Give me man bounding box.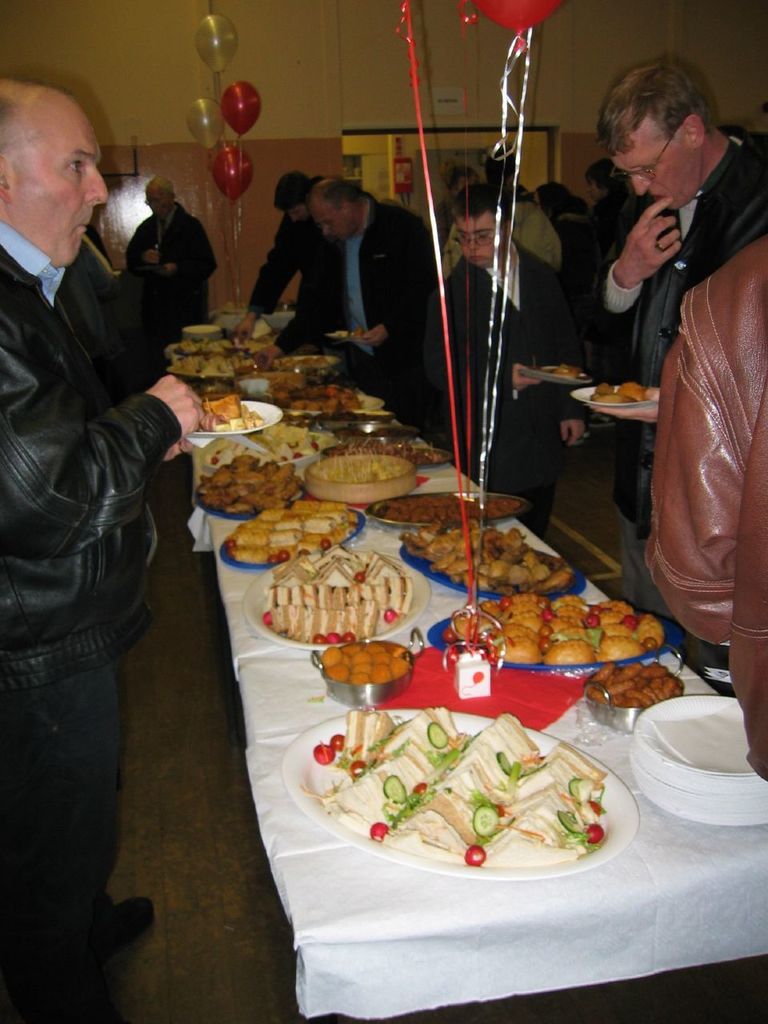
bbox=[0, 79, 203, 1023].
